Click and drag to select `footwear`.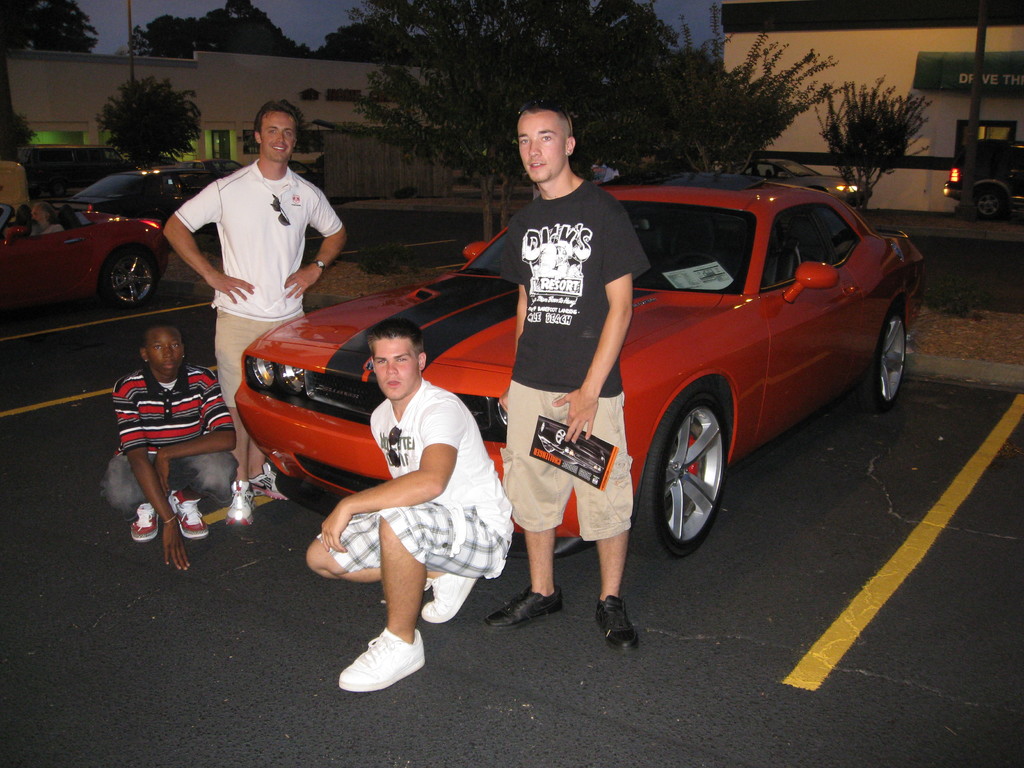
Selection: (left=595, top=598, right=638, bottom=648).
